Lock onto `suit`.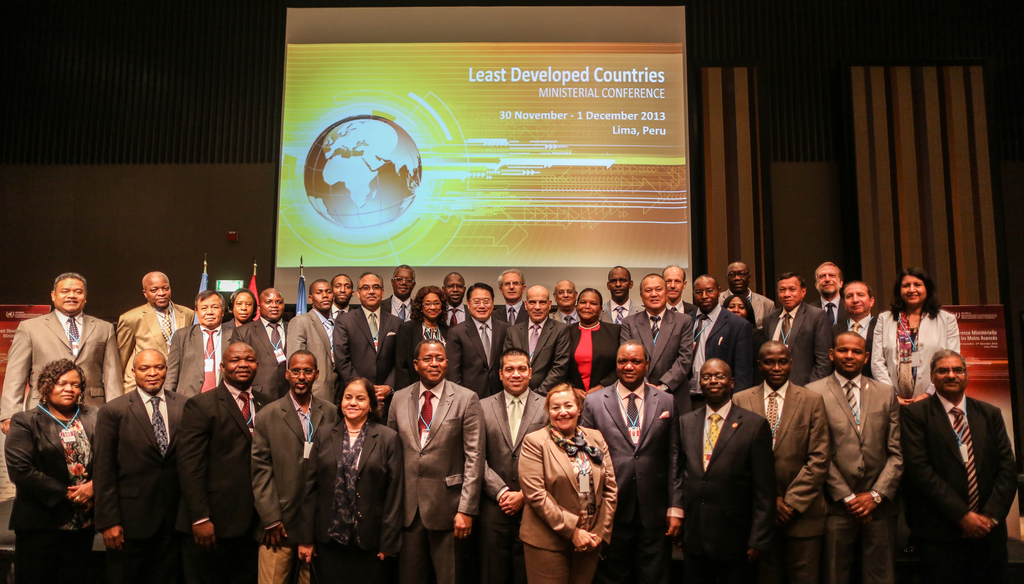
Locked: {"left": 90, "top": 383, "right": 189, "bottom": 583}.
